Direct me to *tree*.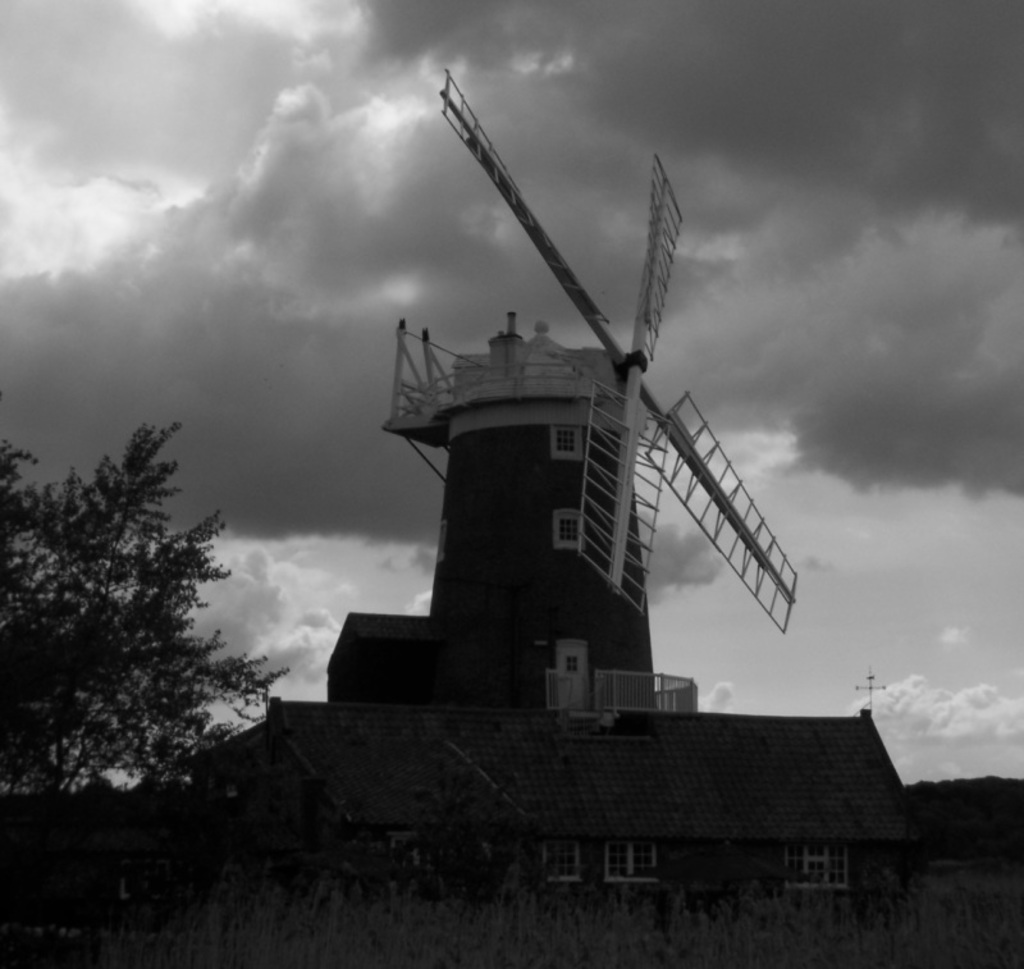
Direction: detection(29, 393, 265, 844).
